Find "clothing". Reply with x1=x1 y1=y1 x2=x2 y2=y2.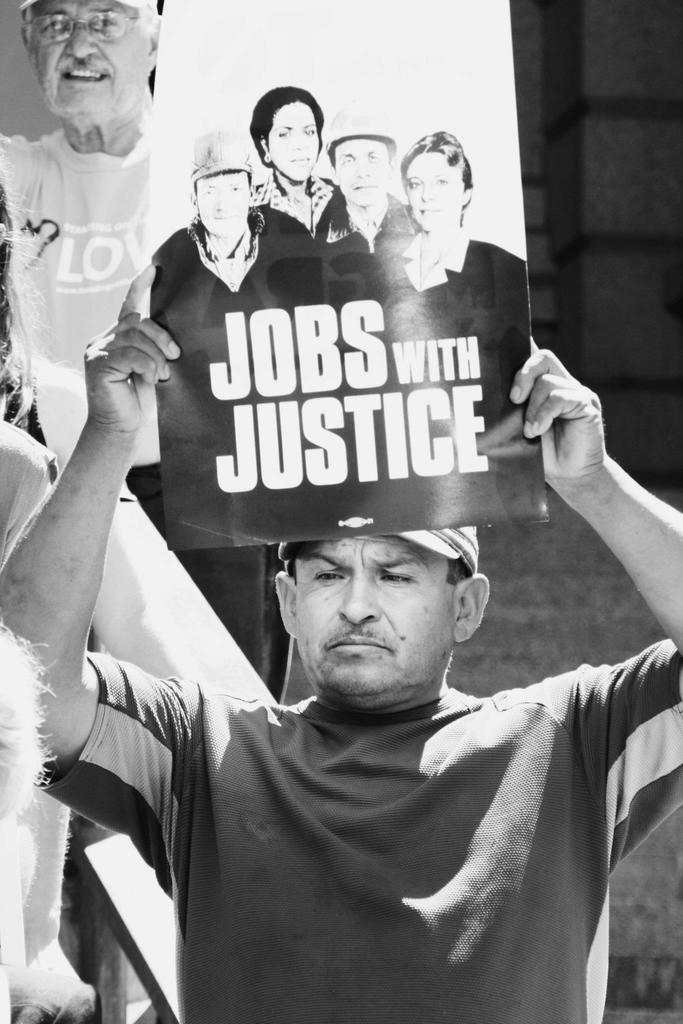
x1=322 y1=191 x2=417 y2=259.
